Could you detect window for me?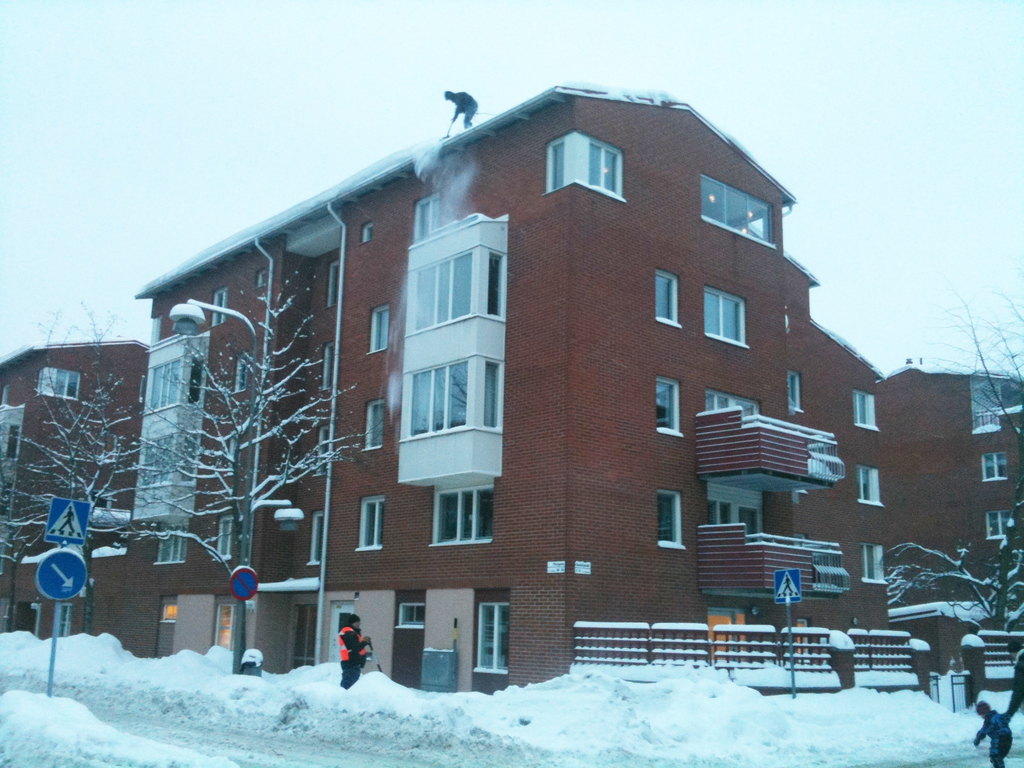
Detection result: [x1=144, y1=357, x2=182, y2=419].
